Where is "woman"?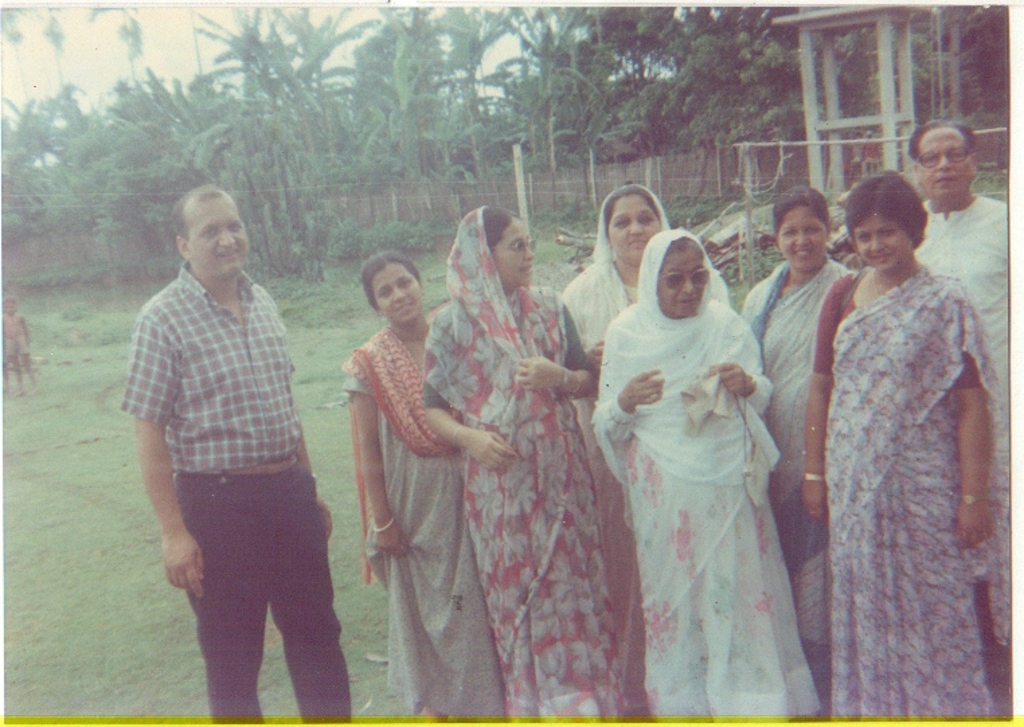
419/207/648/723.
